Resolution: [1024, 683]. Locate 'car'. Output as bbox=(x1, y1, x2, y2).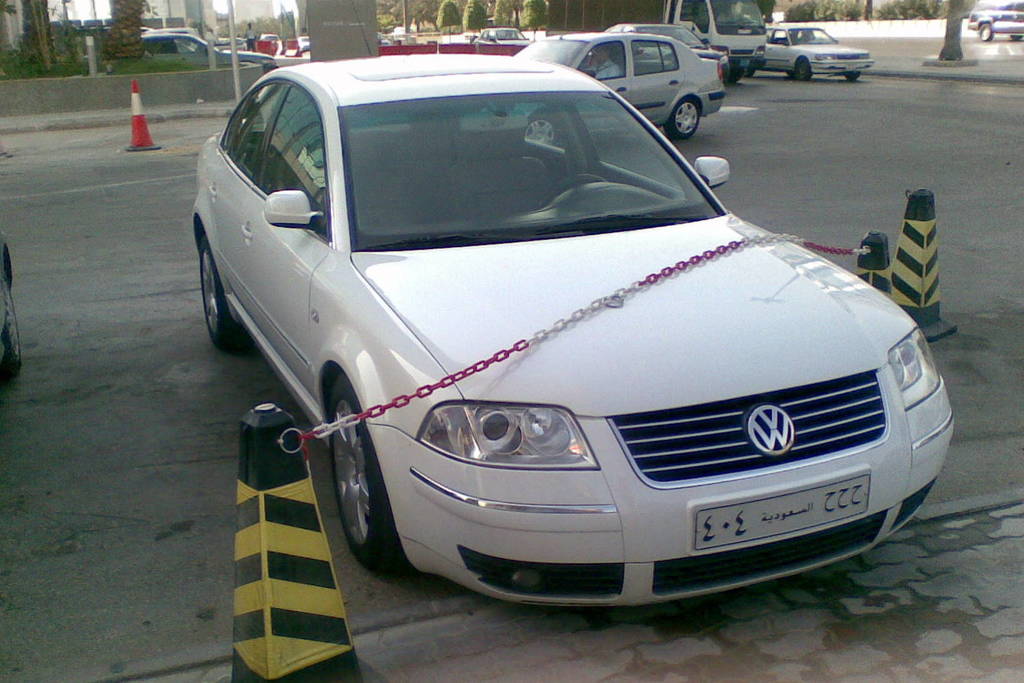
bbox=(81, 34, 275, 74).
